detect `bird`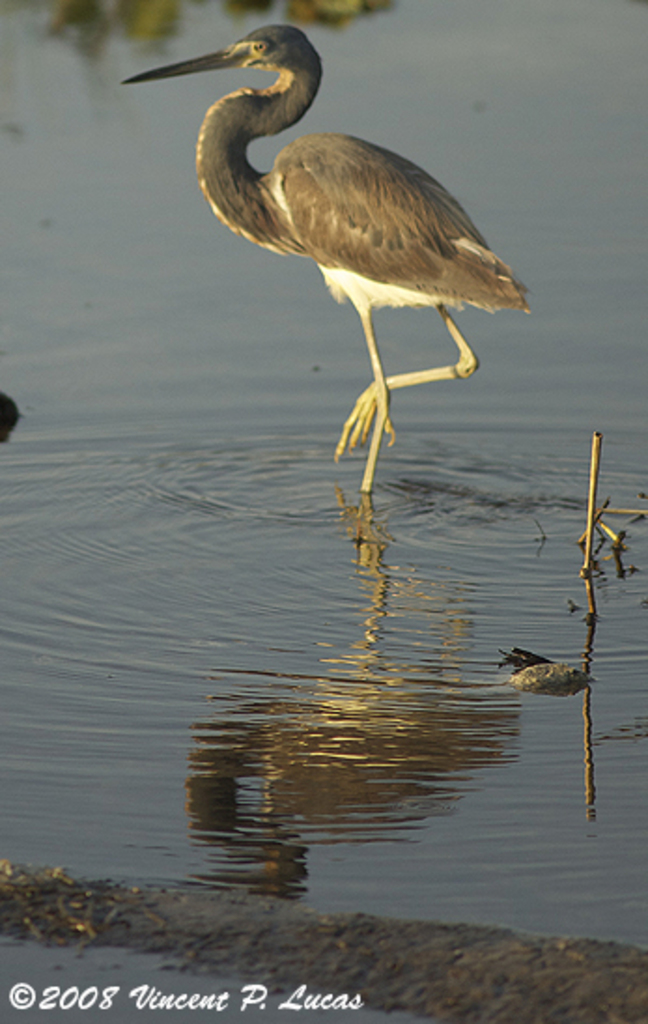
BBox(127, 21, 536, 508)
